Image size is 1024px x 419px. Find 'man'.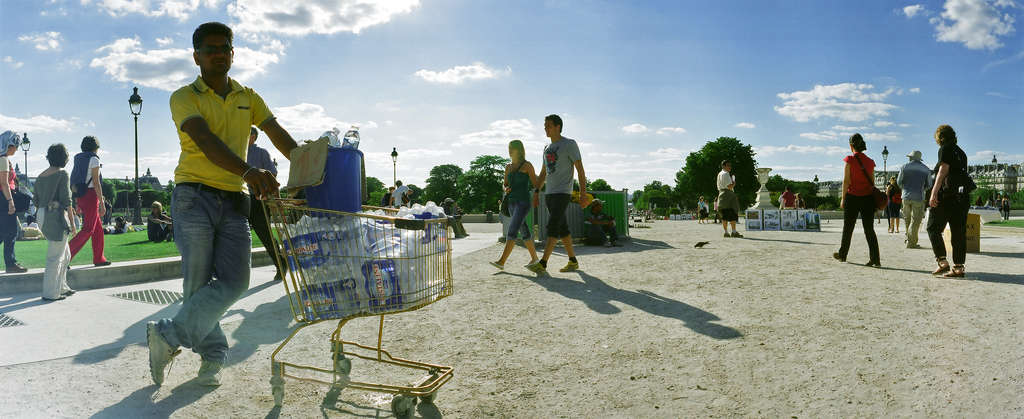
(left=141, top=20, right=297, bottom=390).
